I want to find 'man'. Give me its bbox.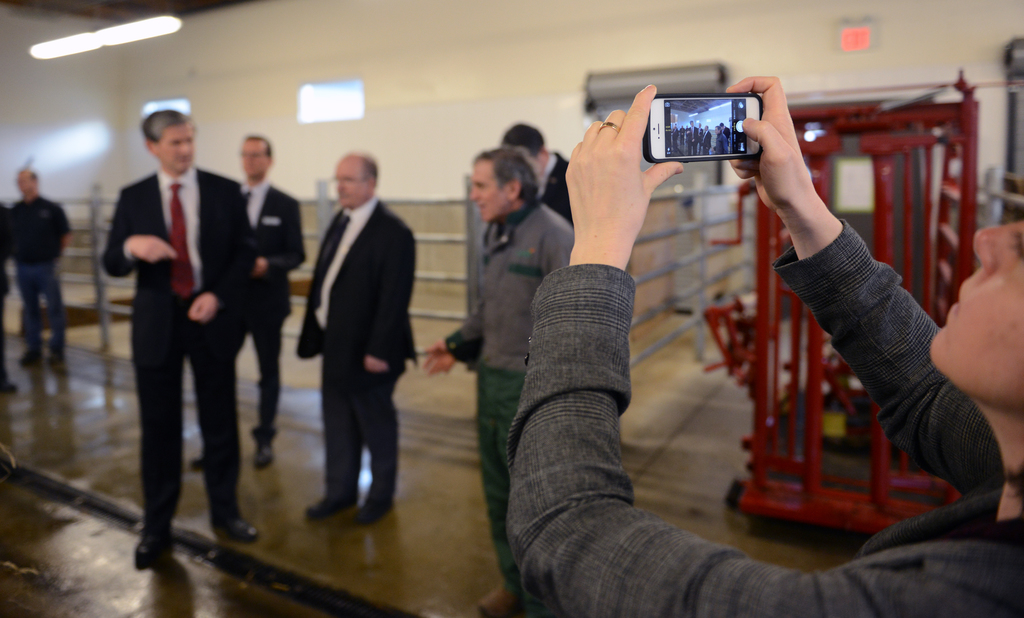
detection(684, 126, 688, 145).
